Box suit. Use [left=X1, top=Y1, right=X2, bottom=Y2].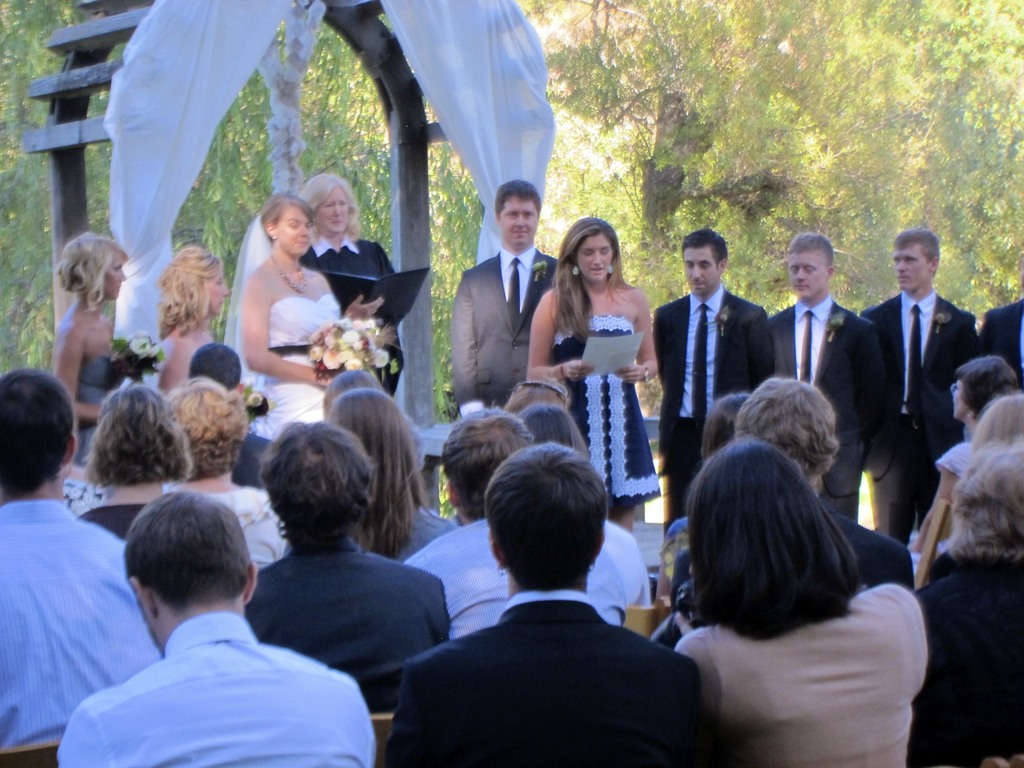
[left=912, top=556, right=1023, bottom=767].
